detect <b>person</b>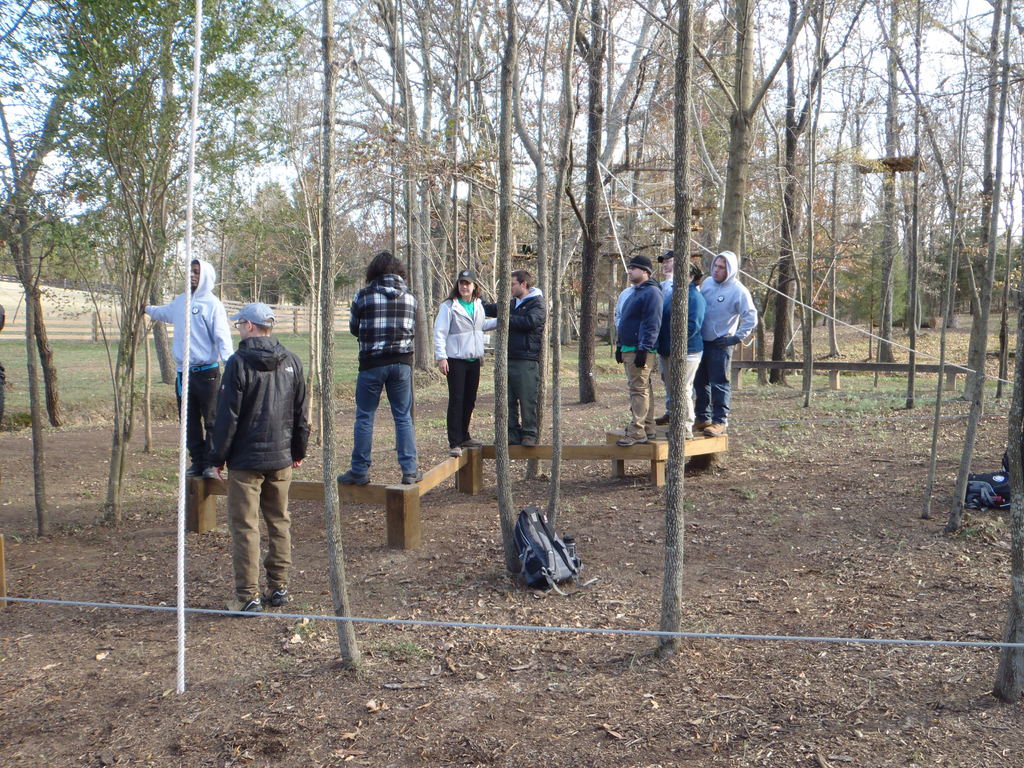
left=203, top=301, right=311, bottom=617
